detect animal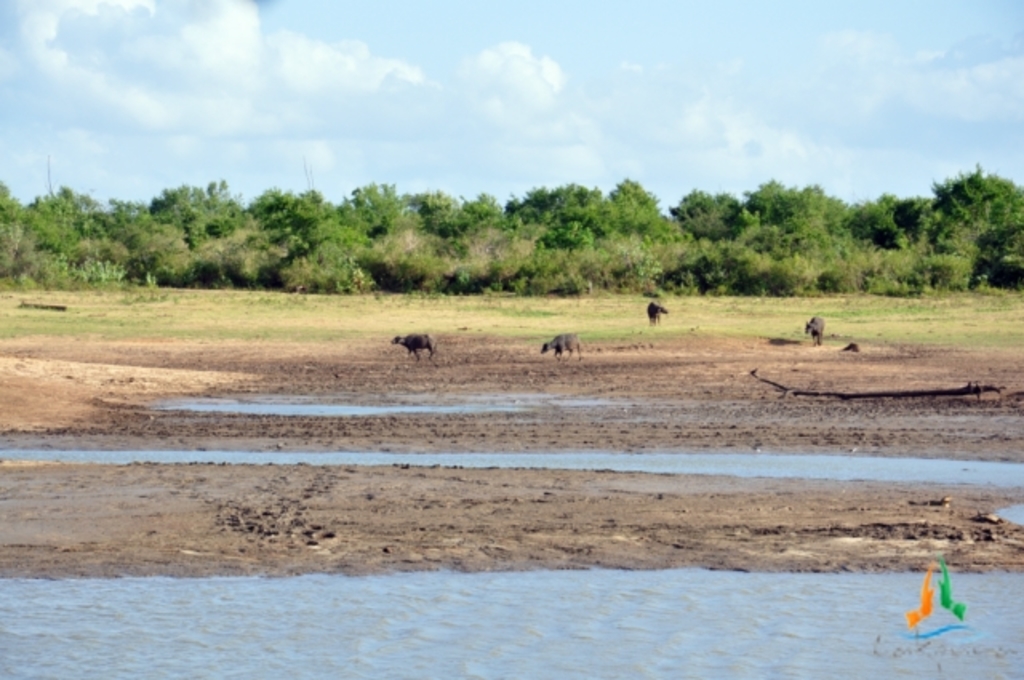
<bbox>648, 304, 667, 330</bbox>
